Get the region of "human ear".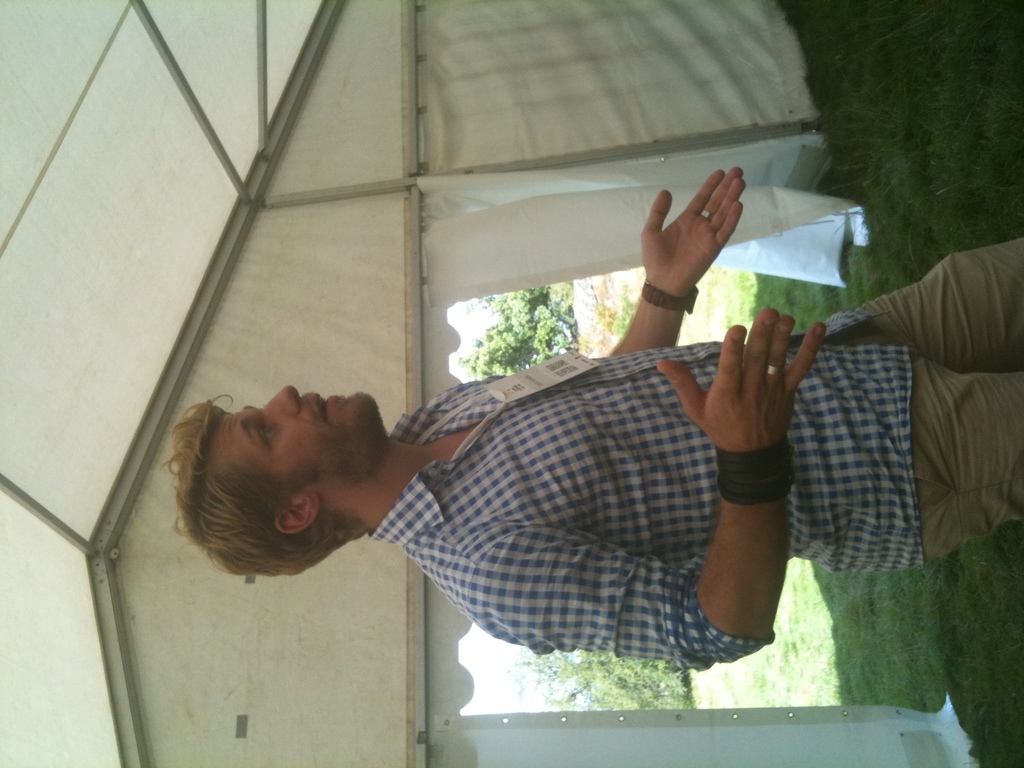
Rect(275, 486, 320, 533).
